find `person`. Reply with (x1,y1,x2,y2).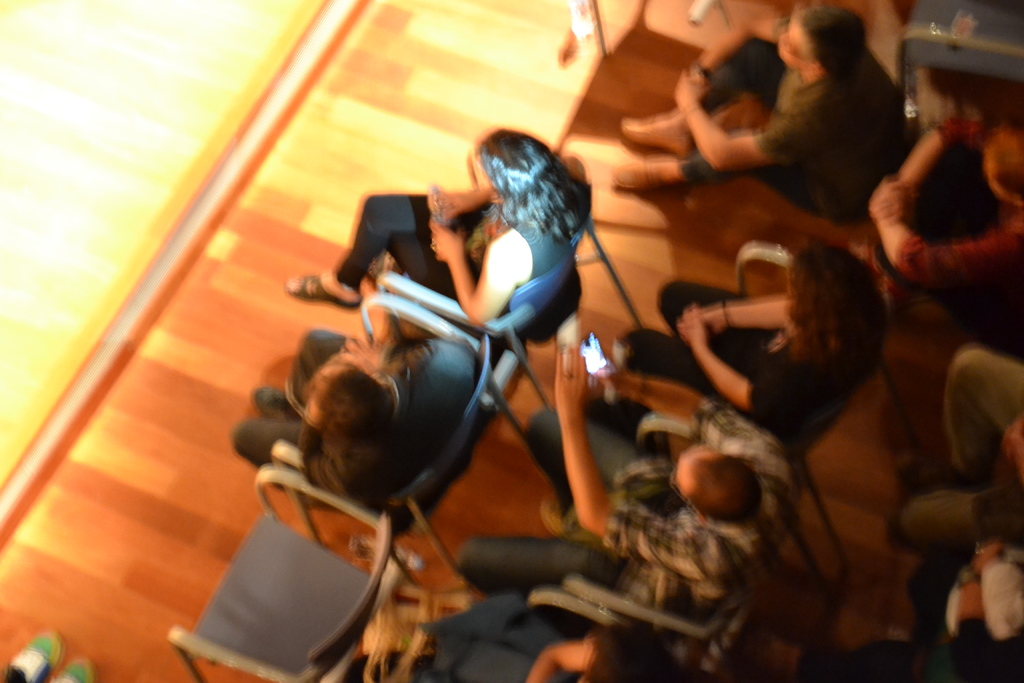
(229,326,481,538).
